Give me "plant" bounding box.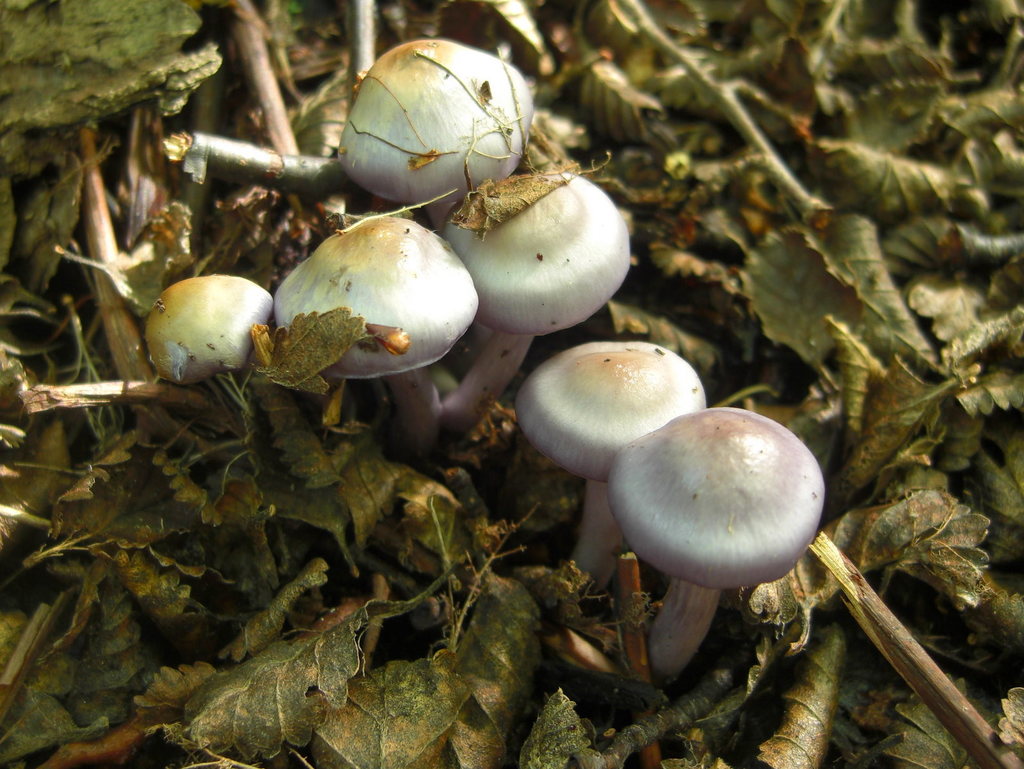
148/268/268/425.
